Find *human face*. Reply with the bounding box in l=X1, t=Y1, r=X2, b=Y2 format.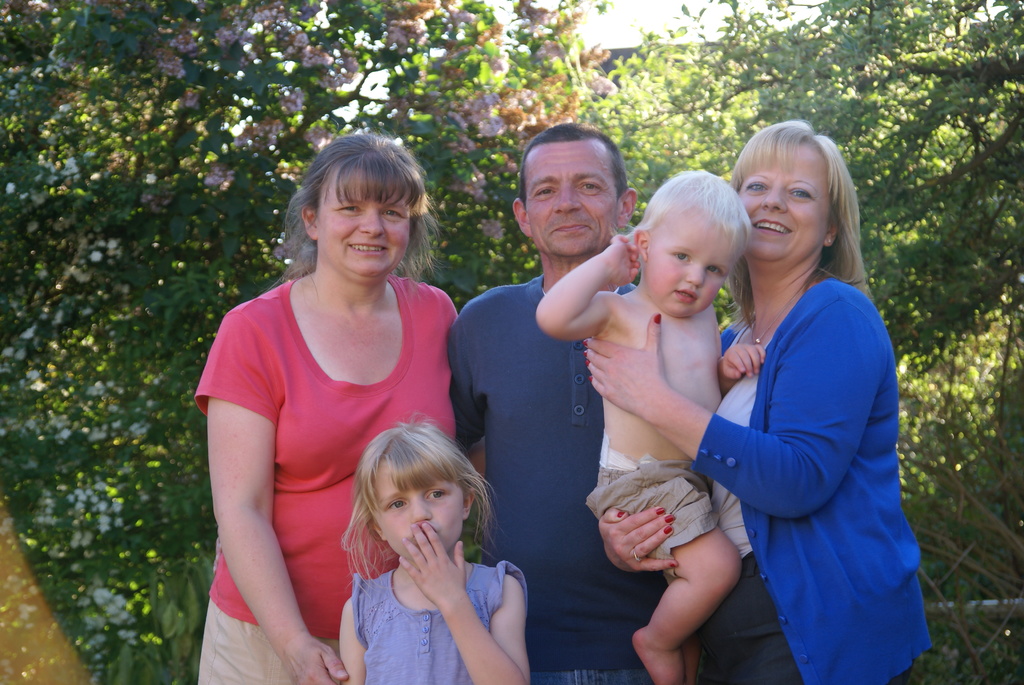
l=522, t=143, r=621, b=256.
